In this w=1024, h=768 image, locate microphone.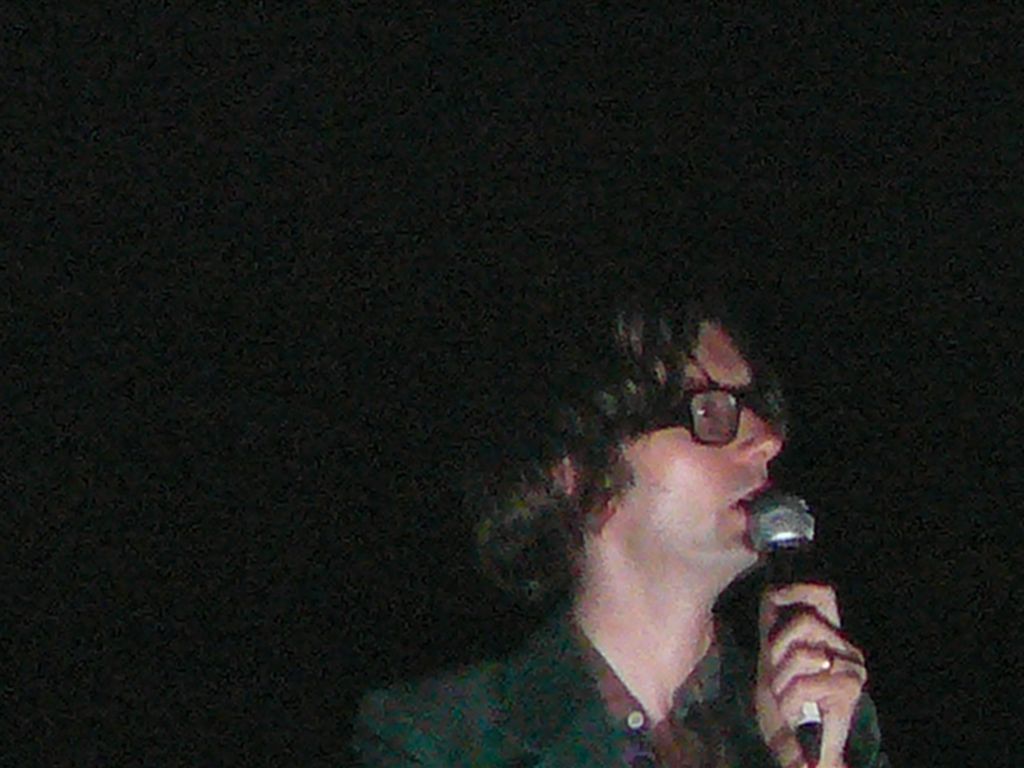
Bounding box: 738:490:823:761.
